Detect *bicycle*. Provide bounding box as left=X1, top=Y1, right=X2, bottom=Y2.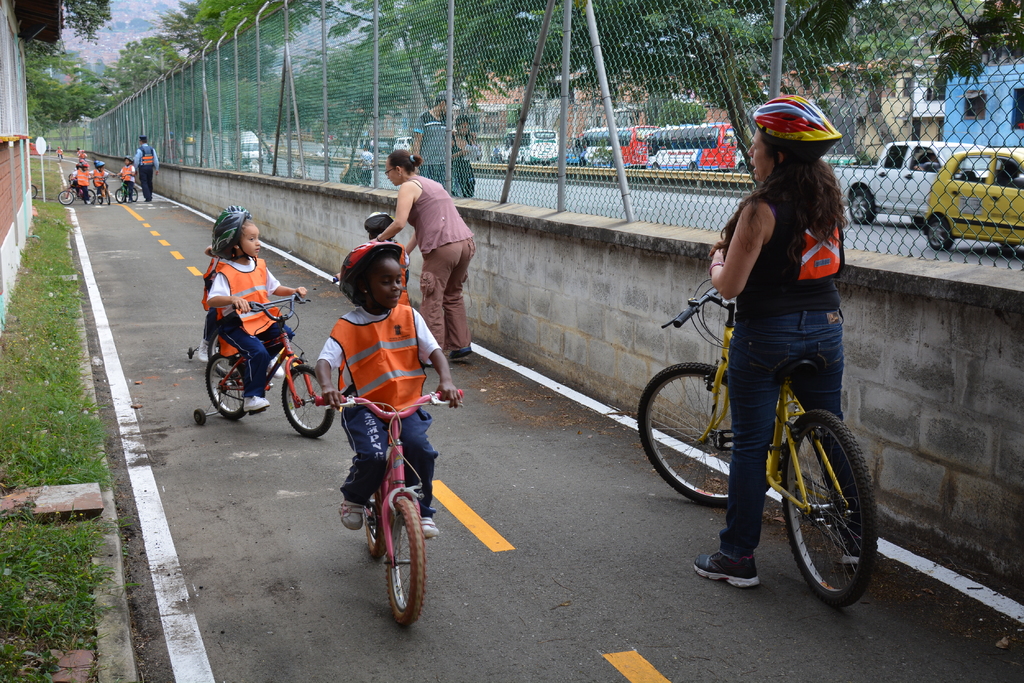
left=189, top=282, right=342, bottom=445.
